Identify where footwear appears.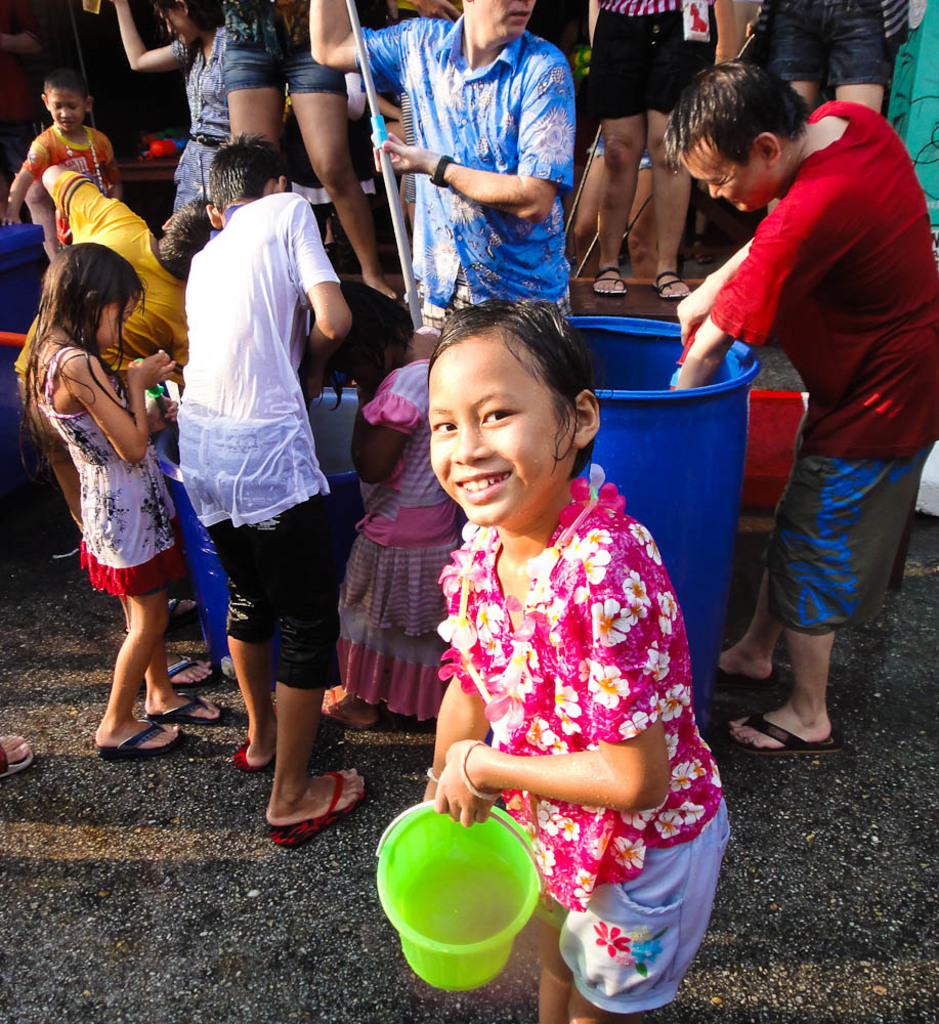
Appears at 99/727/177/755.
